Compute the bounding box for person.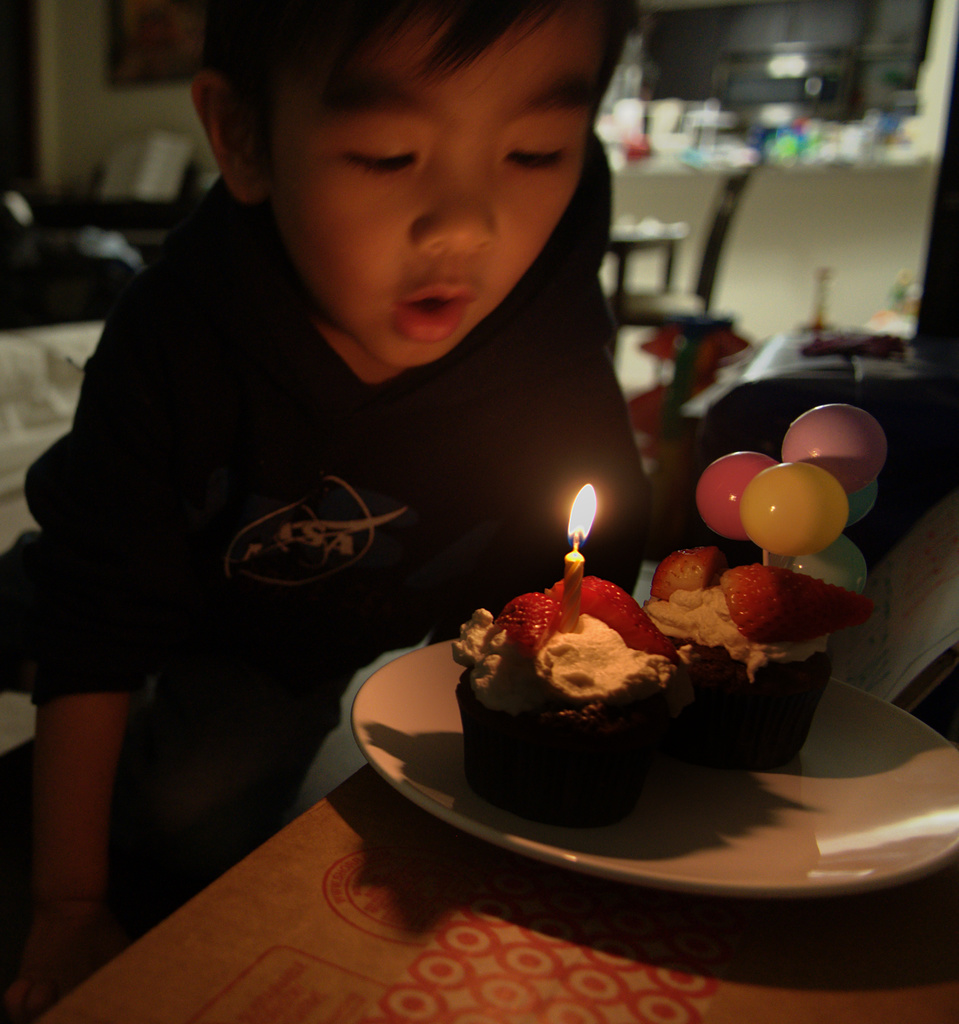
(x1=0, y1=0, x2=655, y2=1023).
